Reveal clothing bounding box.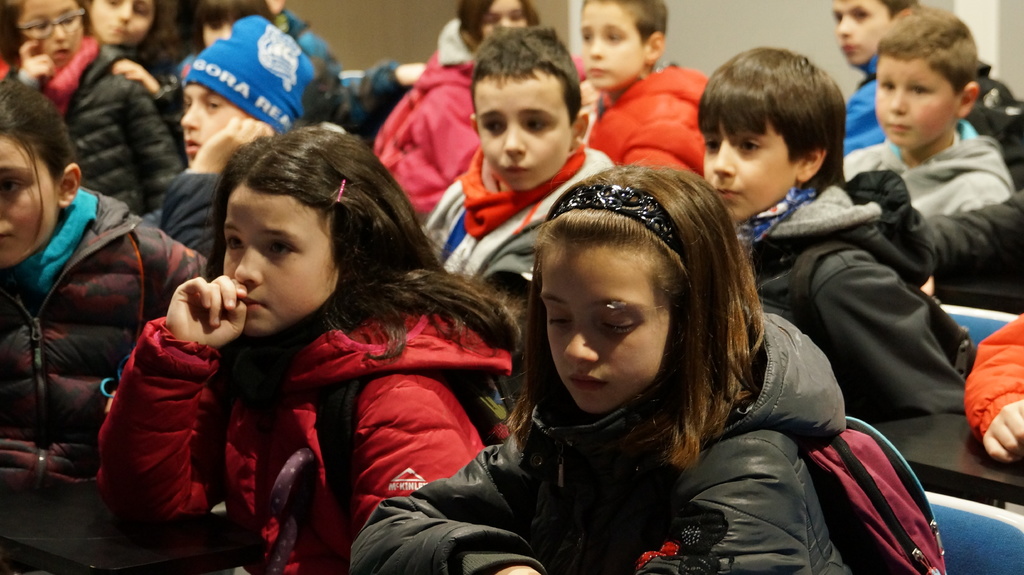
Revealed: bbox=(964, 297, 1023, 439).
